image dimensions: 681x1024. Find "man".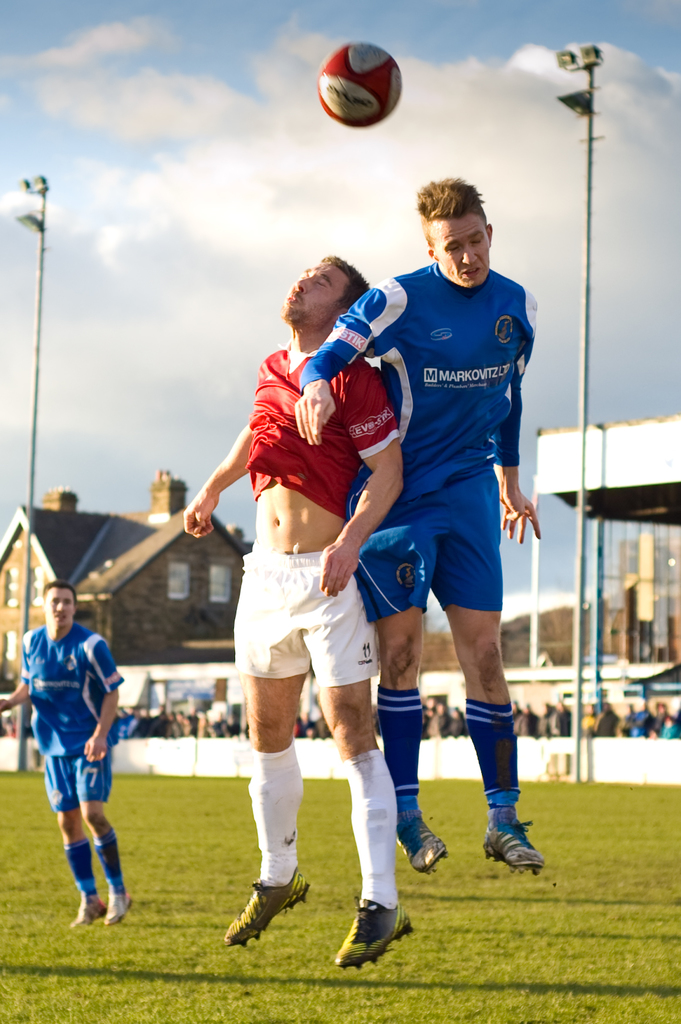
crop(296, 182, 545, 861).
